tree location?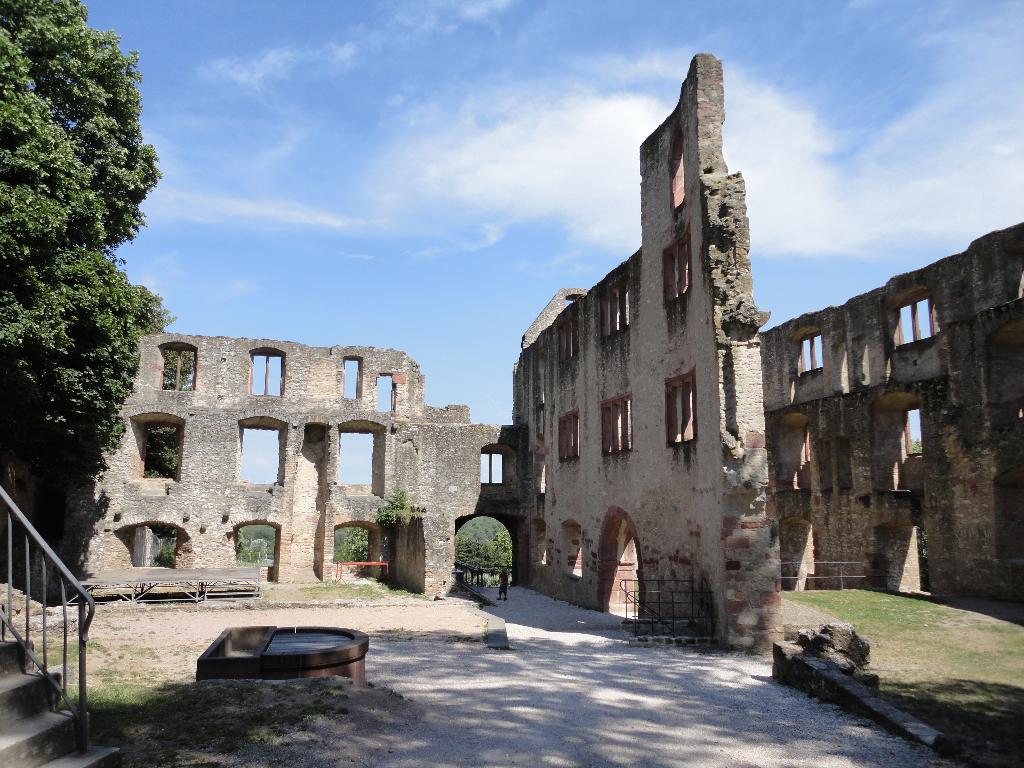
box=[236, 523, 276, 561]
